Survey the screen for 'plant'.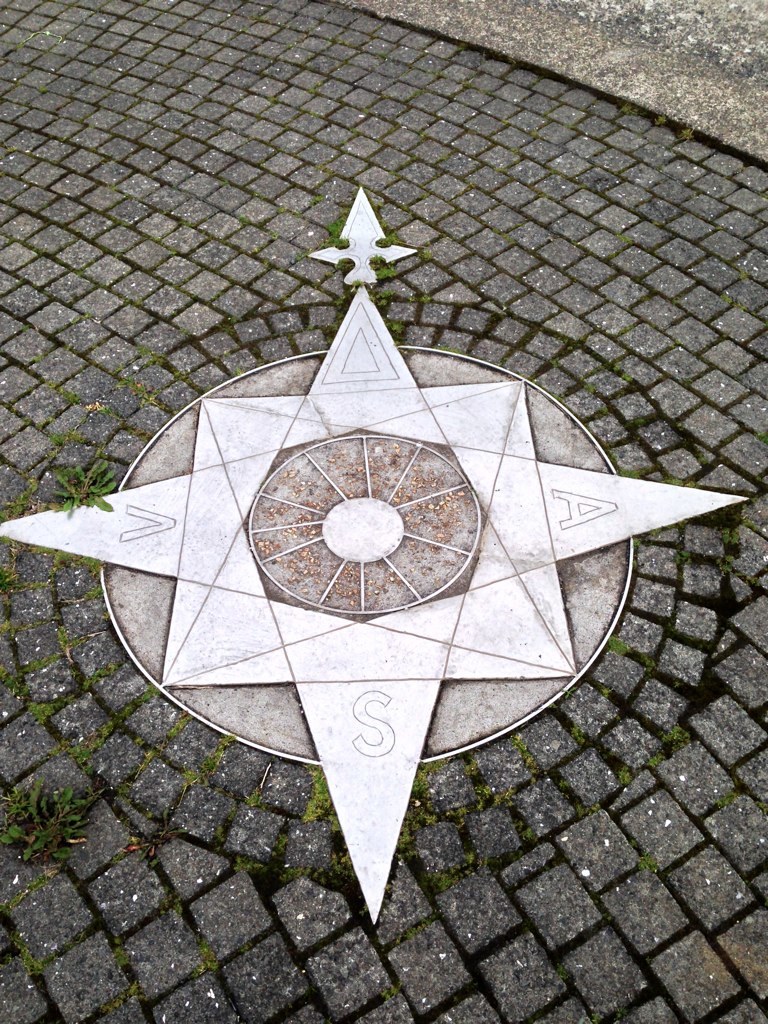
Survey found: [left=168, top=918, right=223, bottom=953].
